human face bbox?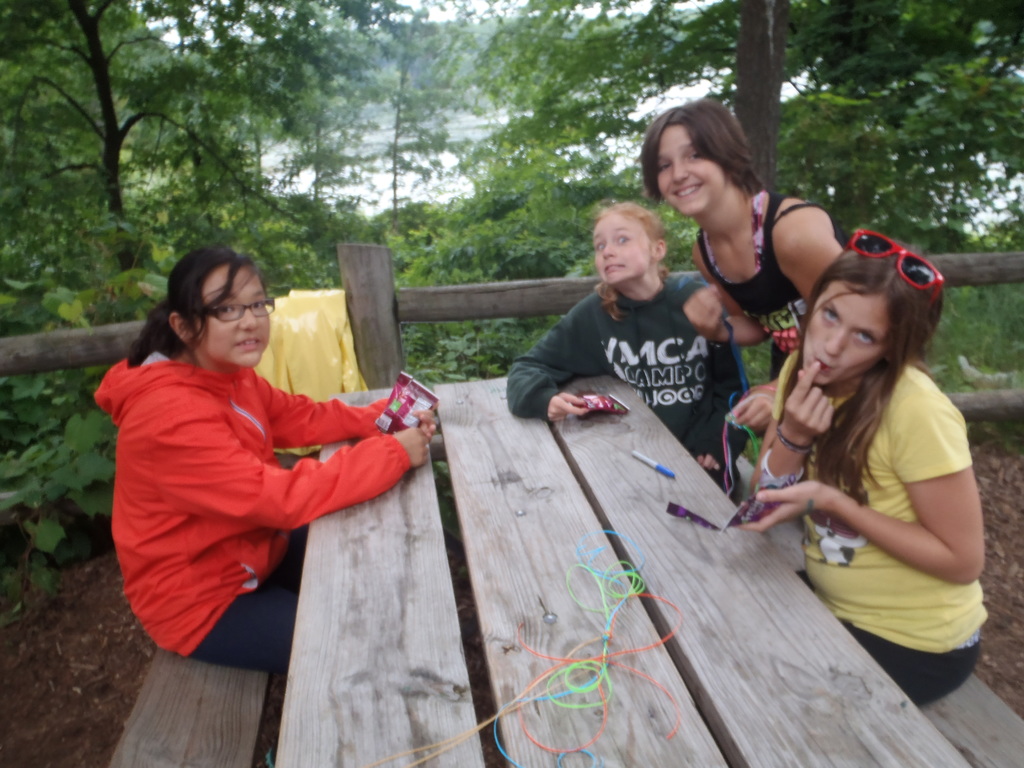
[586, 209, 657, 280]
